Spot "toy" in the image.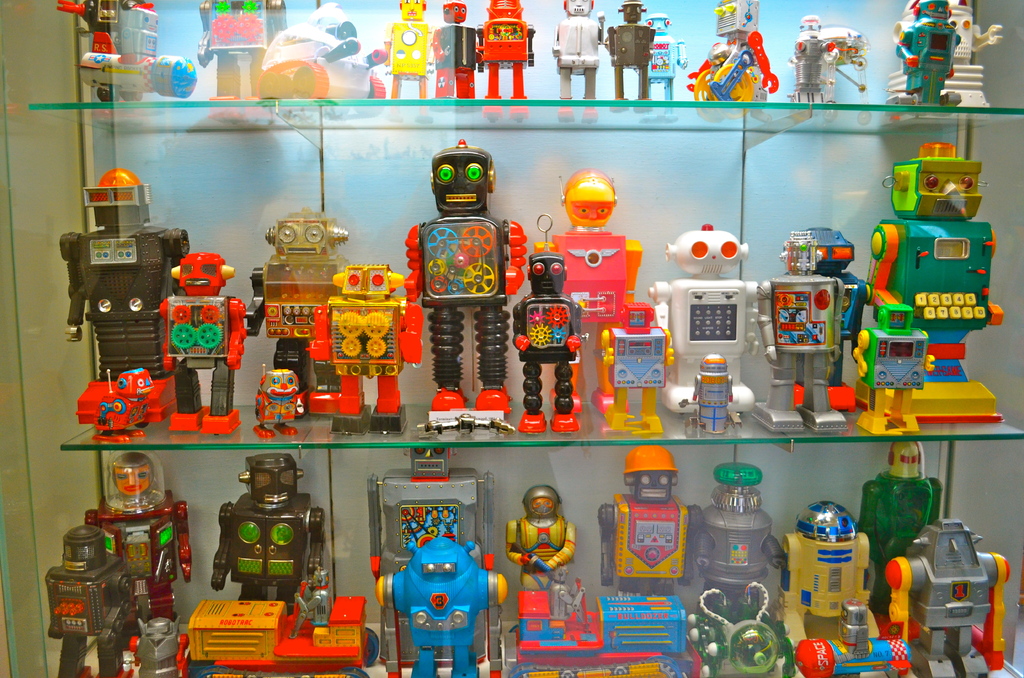
"toy" found at region(520, 257, 585, 427).
